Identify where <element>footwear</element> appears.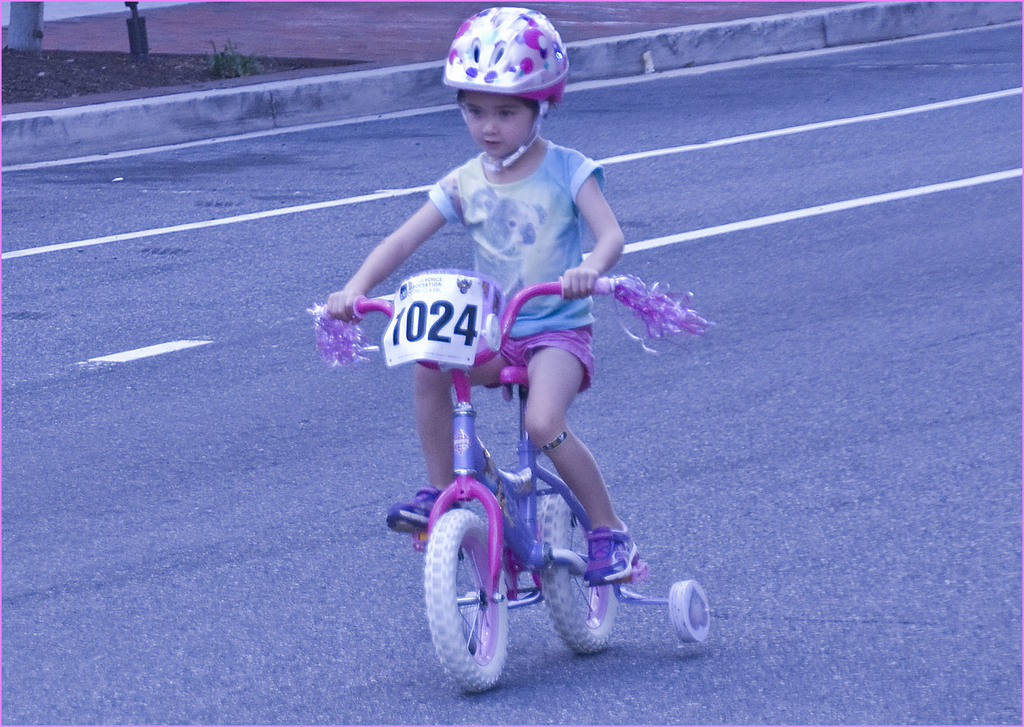
Appears at x1=386 y1=482 x2=465 y2=537.
